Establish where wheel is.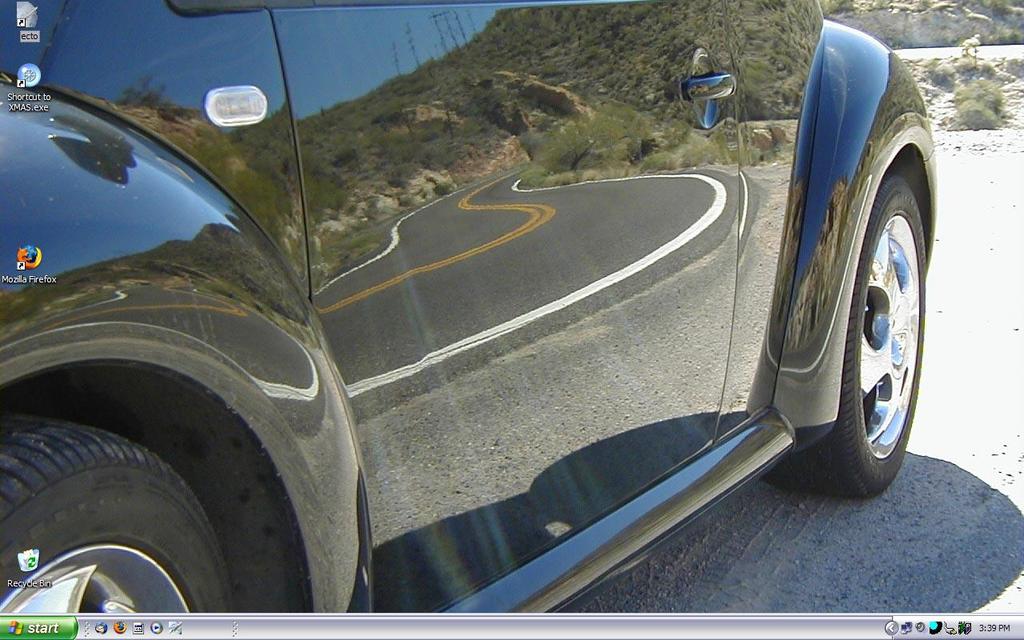
Established at (x1=746, y1=92, x2=930, y2=526).
